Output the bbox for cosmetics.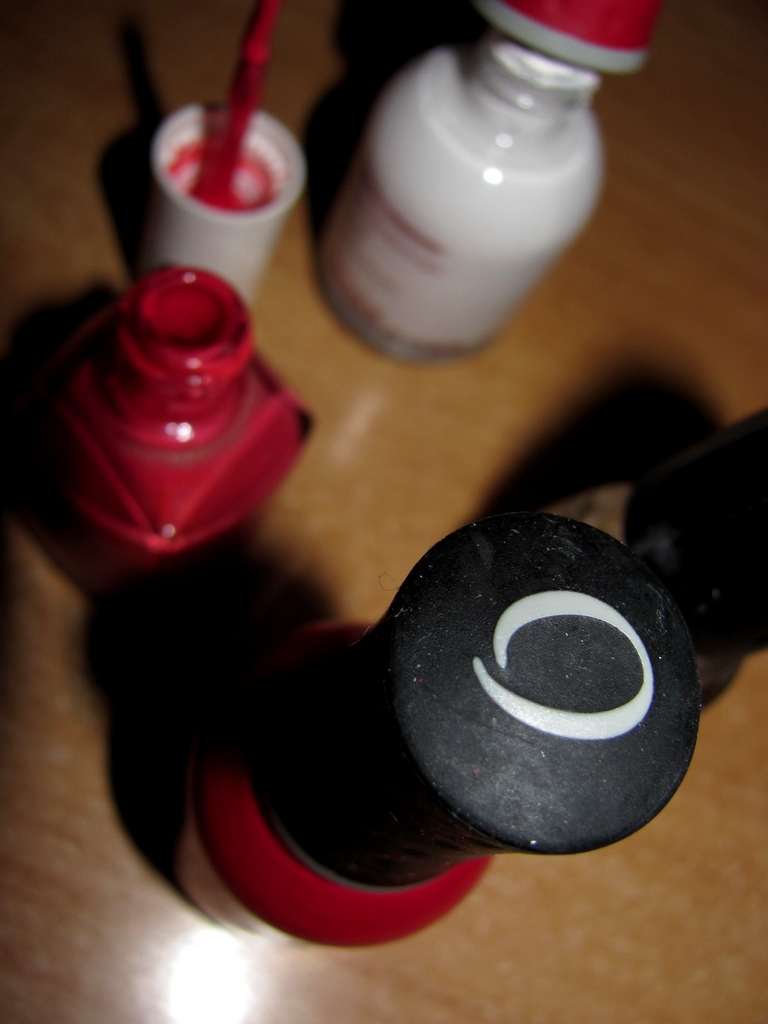
x1=45, y1=254, x2=323, y2=592.
